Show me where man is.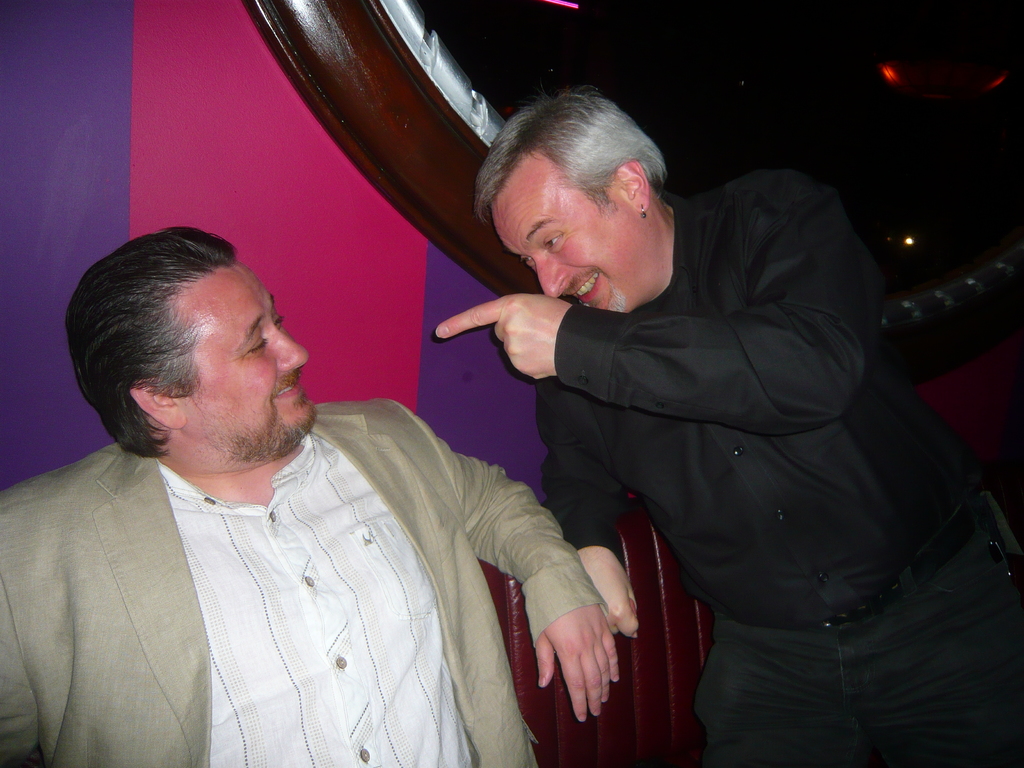
man is at locate(432, 82, 1023, 767).
